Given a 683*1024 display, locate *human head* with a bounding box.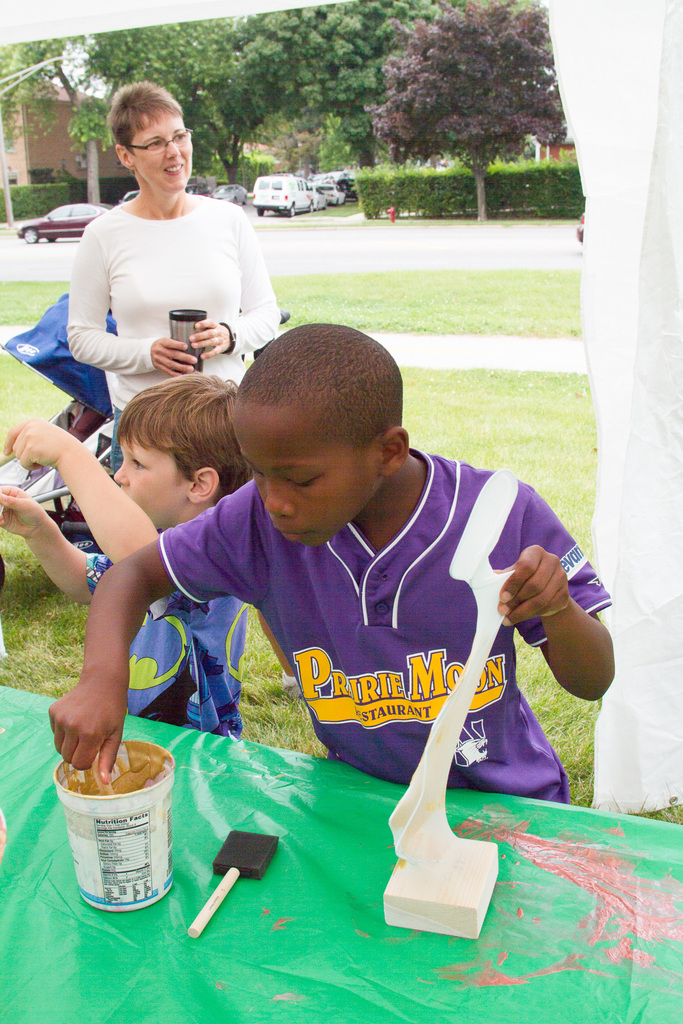
Located: <box>218,327,426,532</box>.
